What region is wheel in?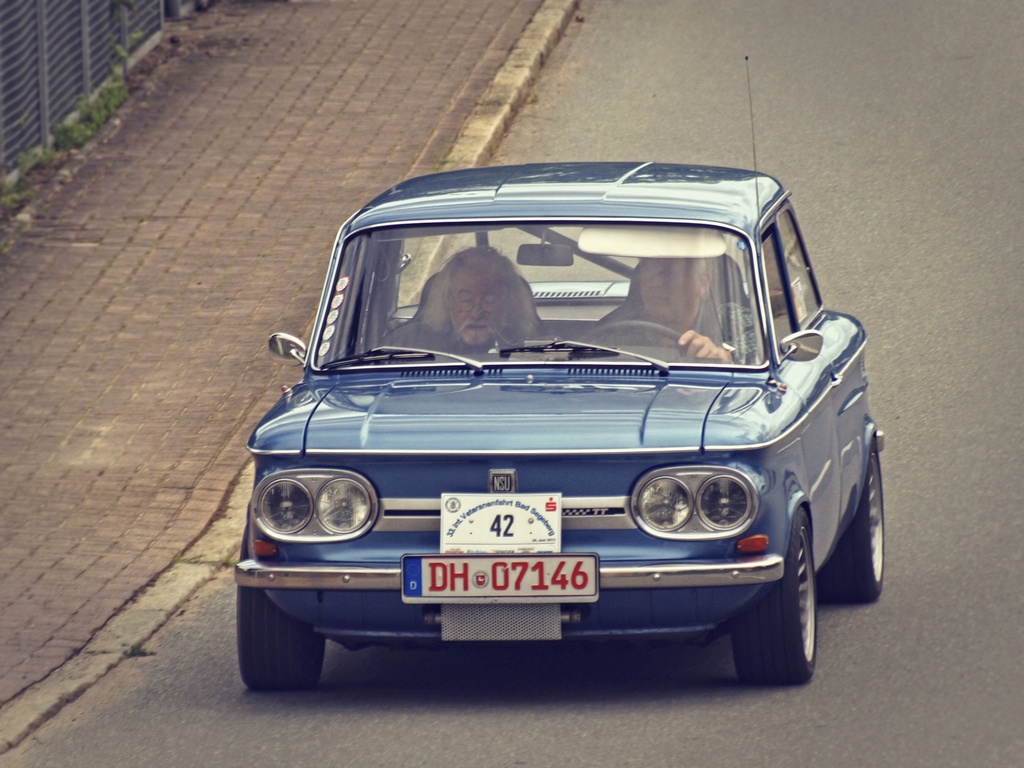
<box>814,443,888,603</box>.
